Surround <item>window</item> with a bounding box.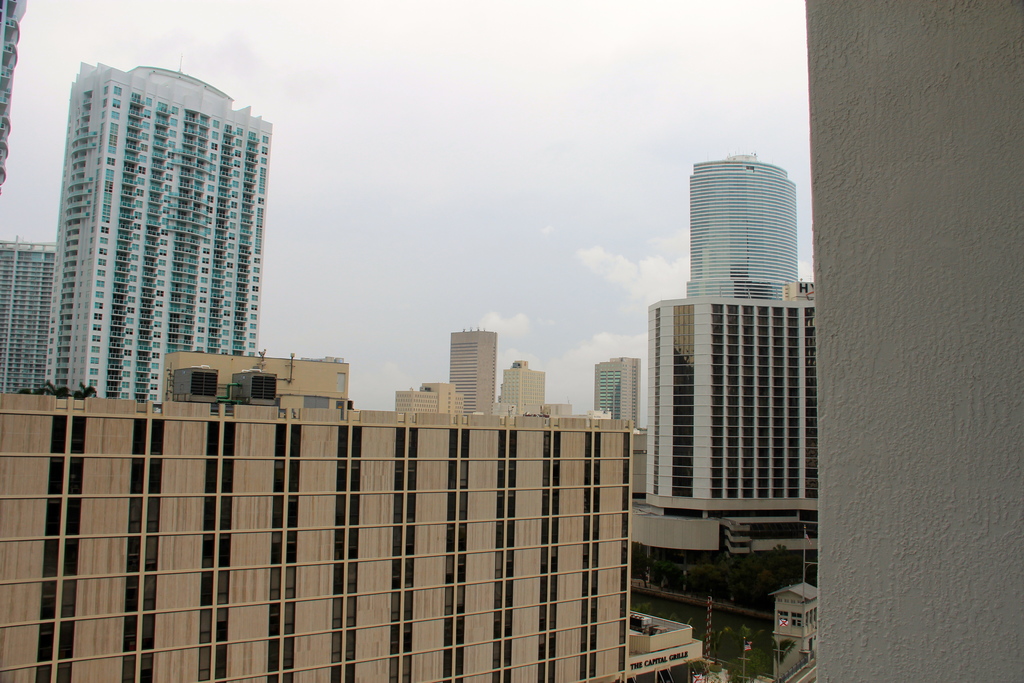
bbox=(97, 246, 108, 259).
